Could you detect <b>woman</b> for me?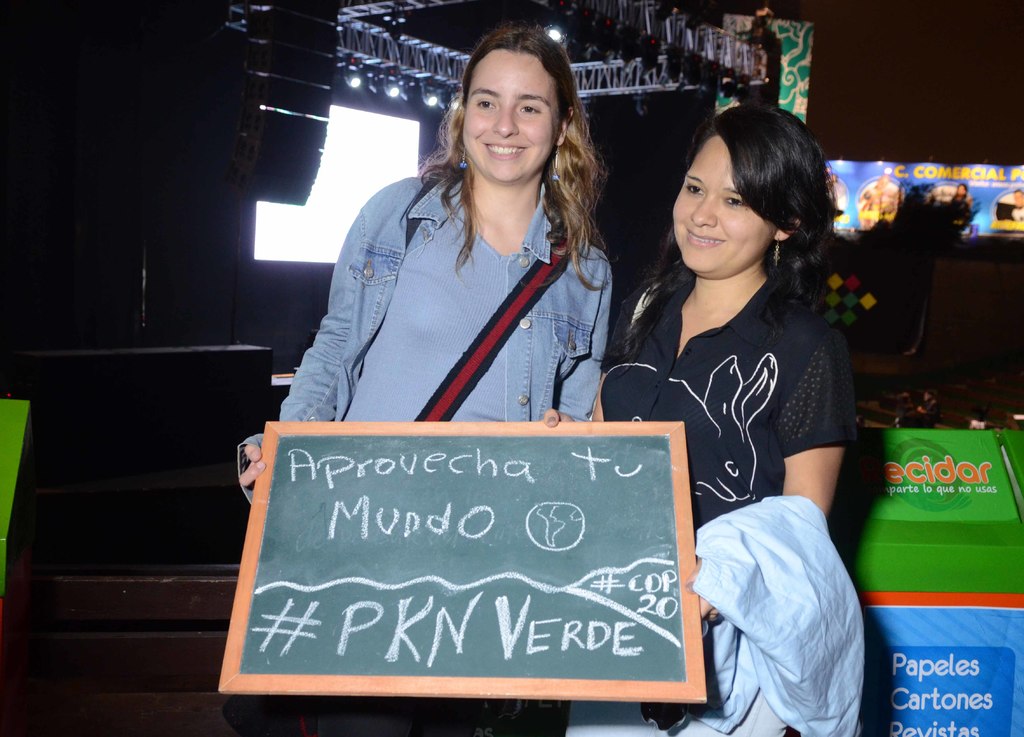
Detection result: Rect(235, 26, 617, 736).
